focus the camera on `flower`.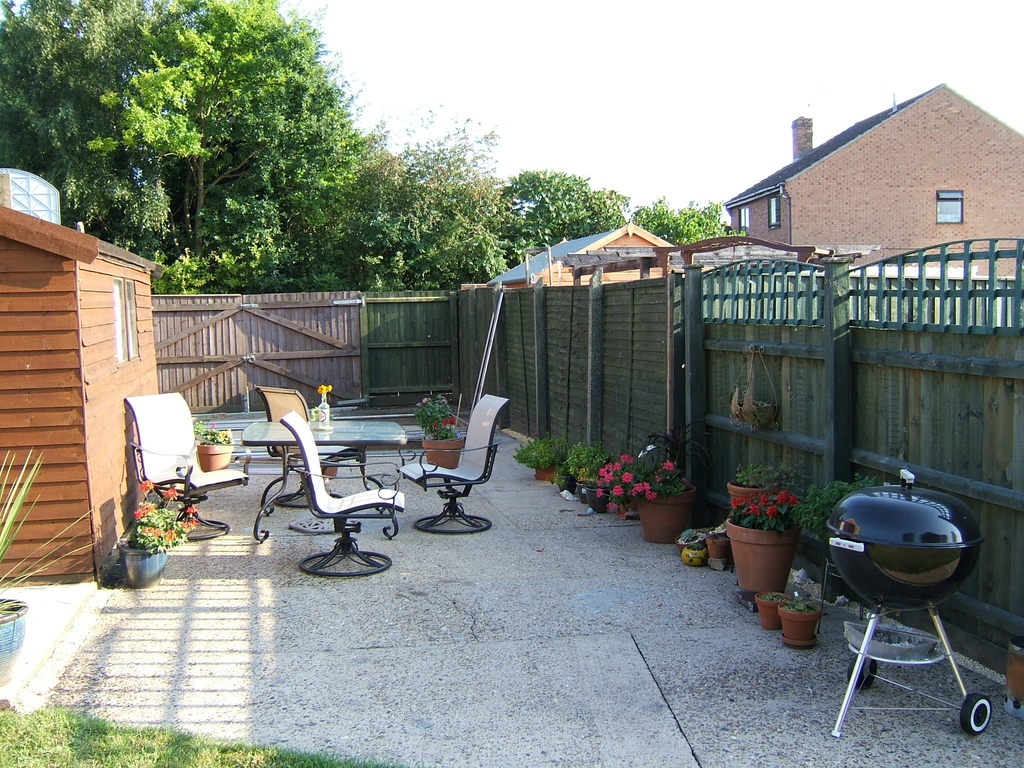
Focus region: bbox(665, 463, 672, 467).
